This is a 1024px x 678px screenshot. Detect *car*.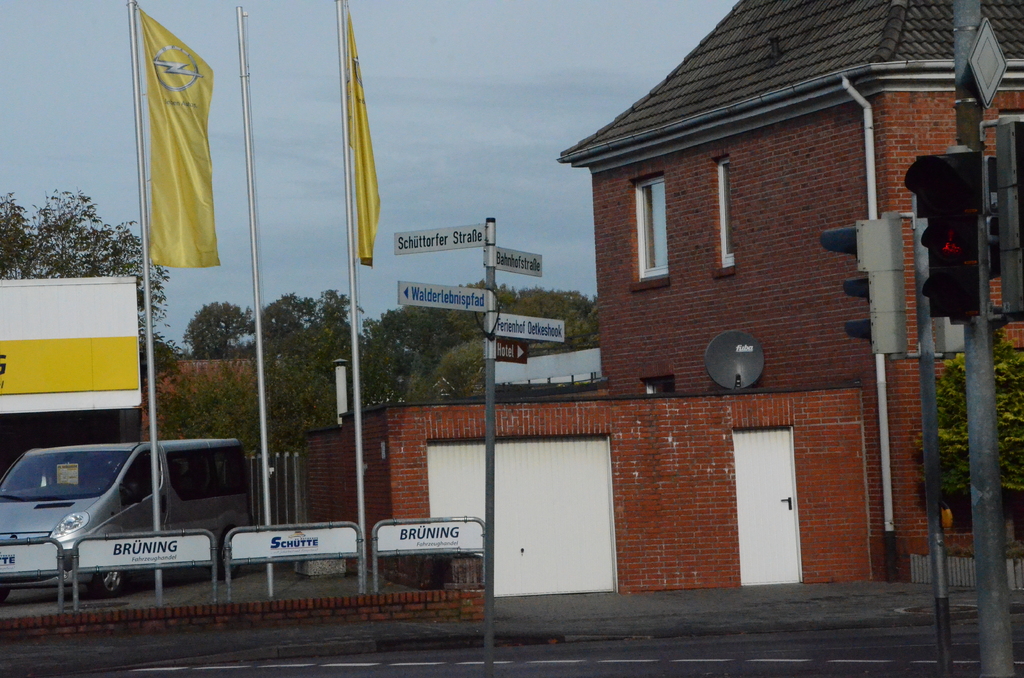
Rect(8, 430, 276, 591).
